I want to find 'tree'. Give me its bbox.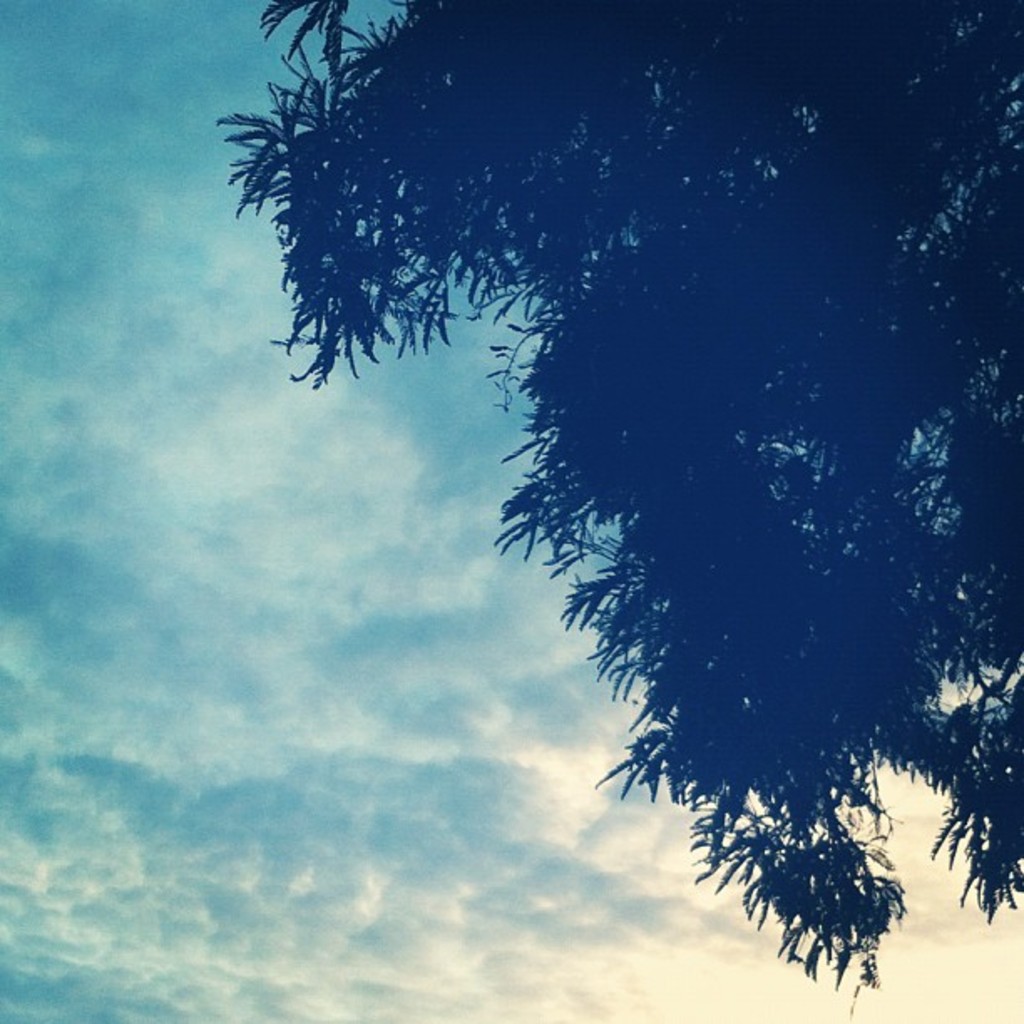
[214,0,986,940].
